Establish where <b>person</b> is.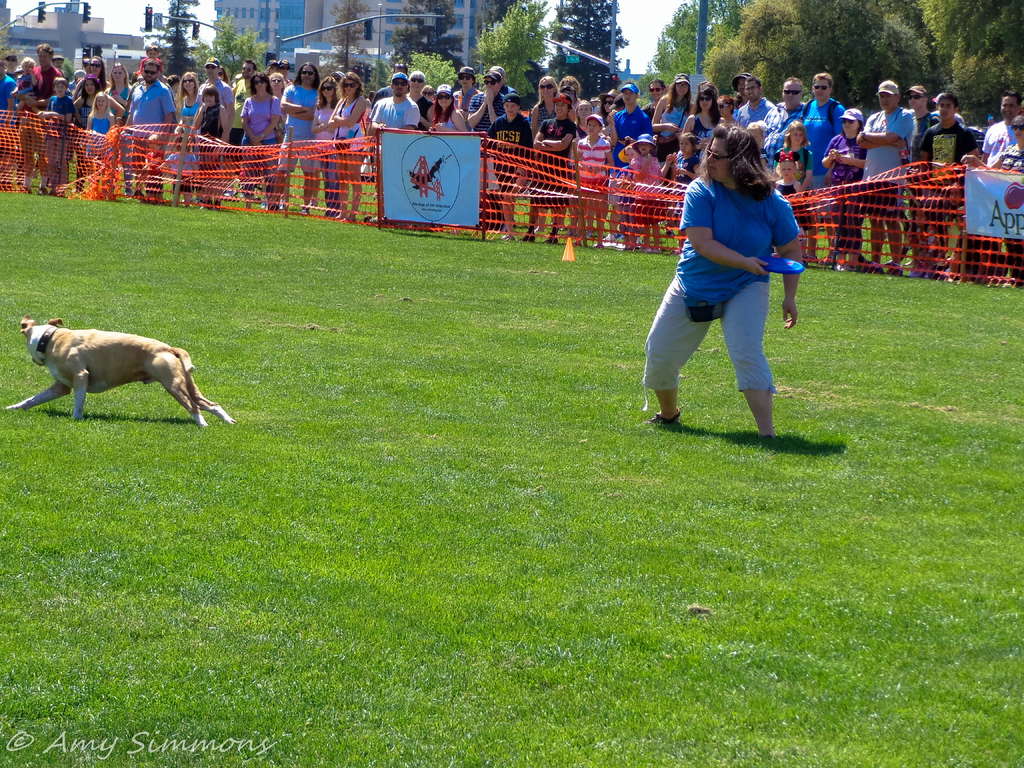
Established at [234,73,284,208].
